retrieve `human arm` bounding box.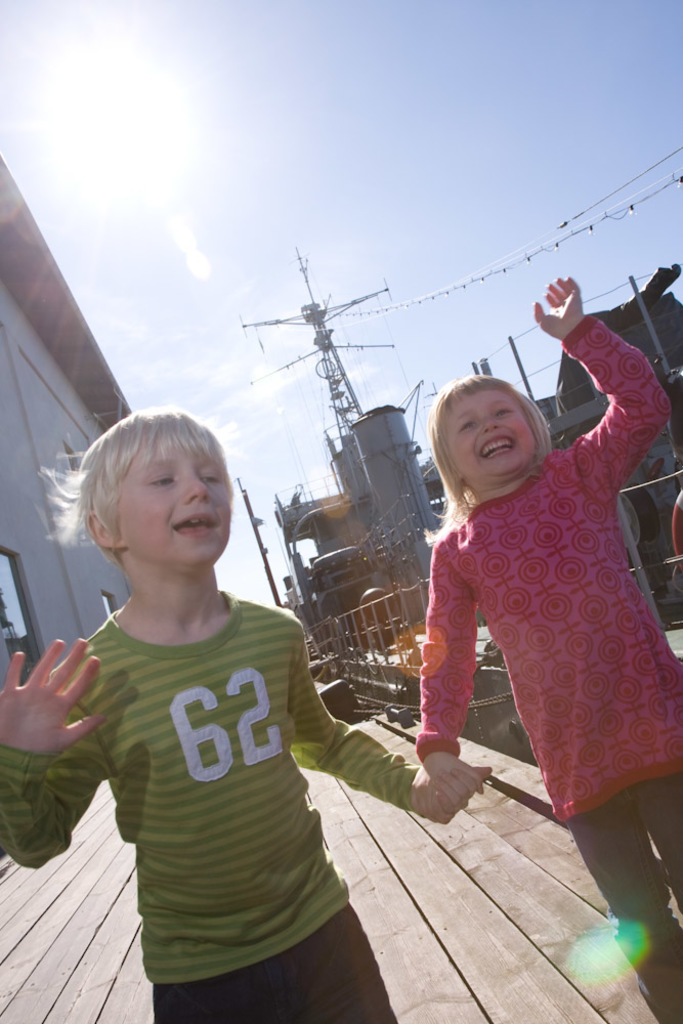
Bounding box: Rect(396, 531, 483, 812).
